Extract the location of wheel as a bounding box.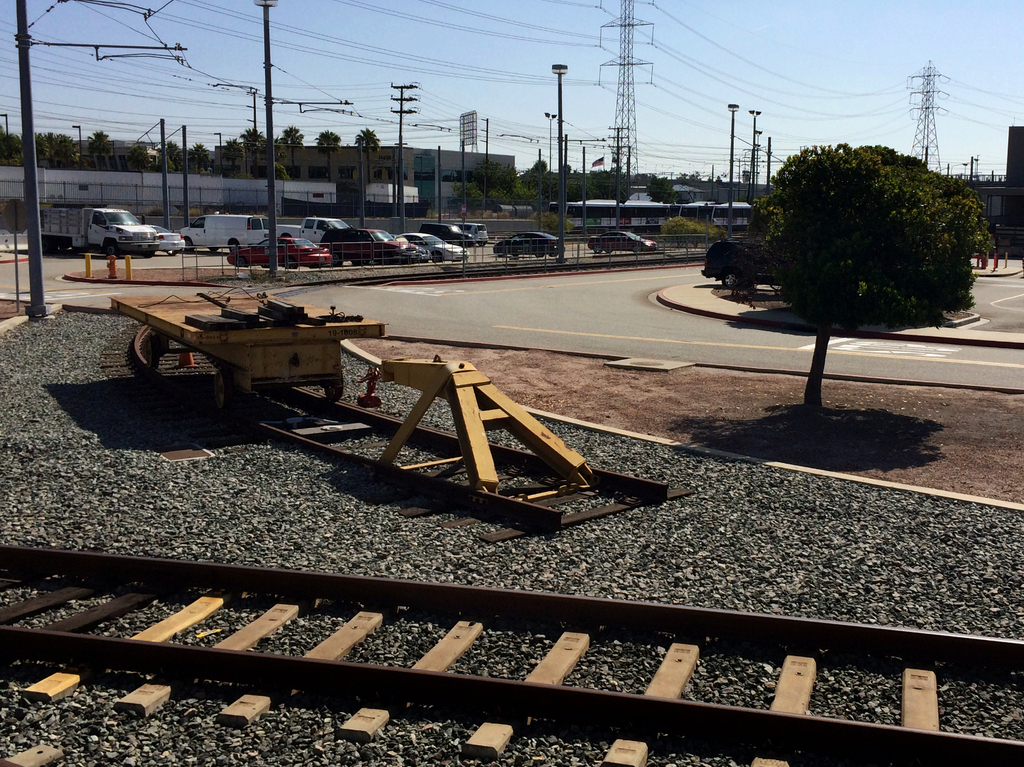
[631,242,641,253].
